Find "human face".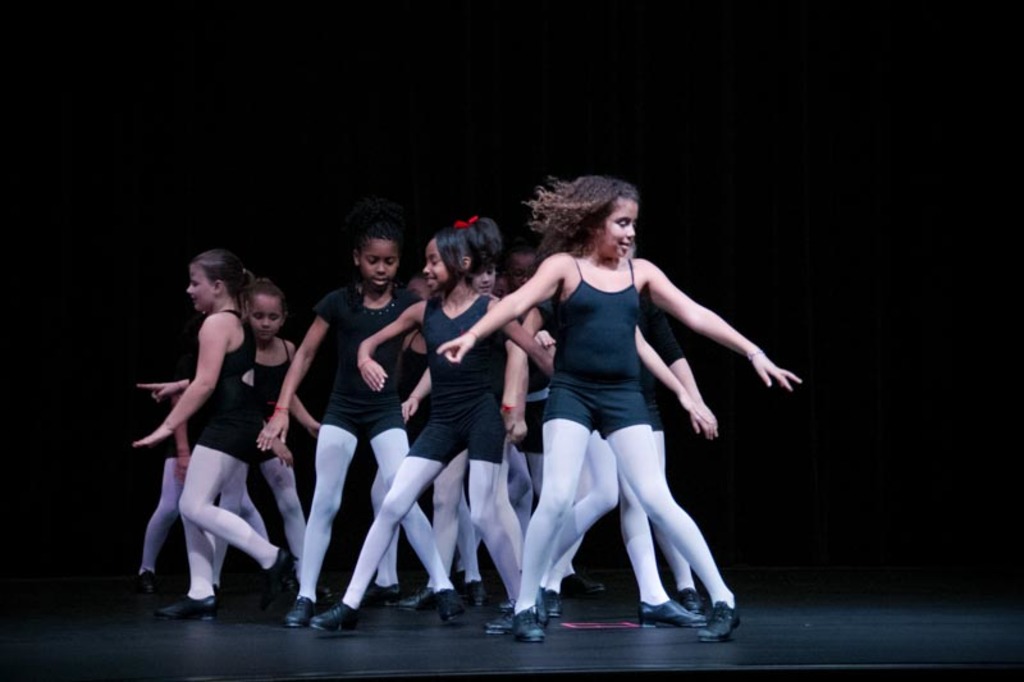
183,266,219,308.
